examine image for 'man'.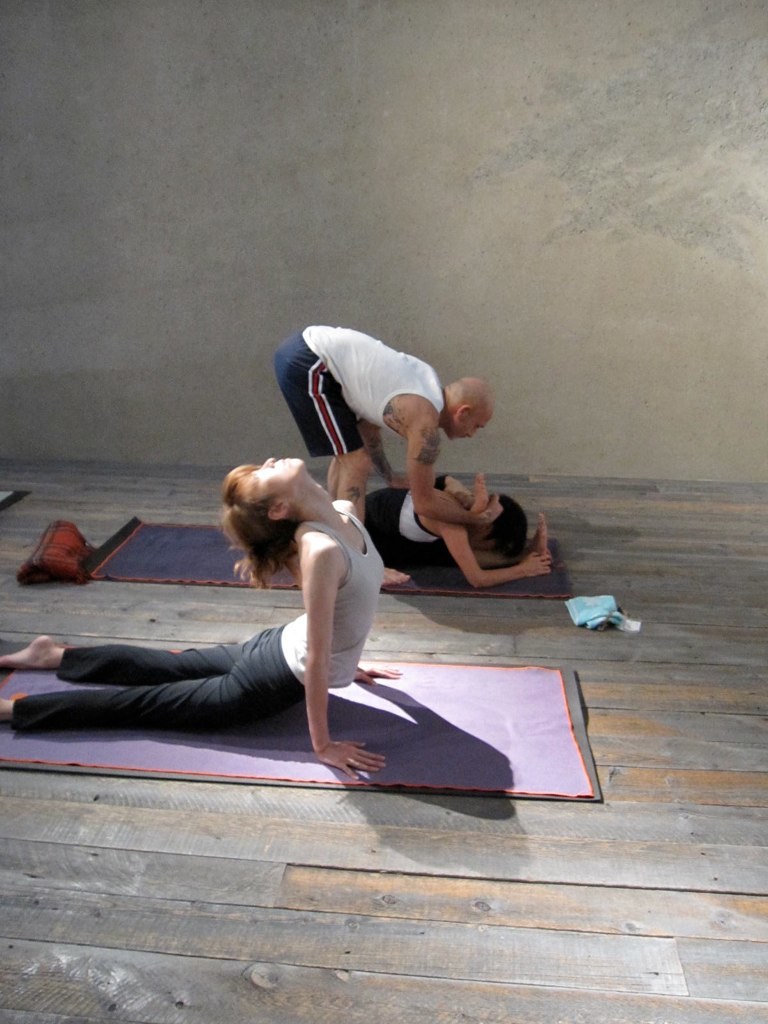
Examination result: <bbox>360, 463, 564, 595</bbox>.
